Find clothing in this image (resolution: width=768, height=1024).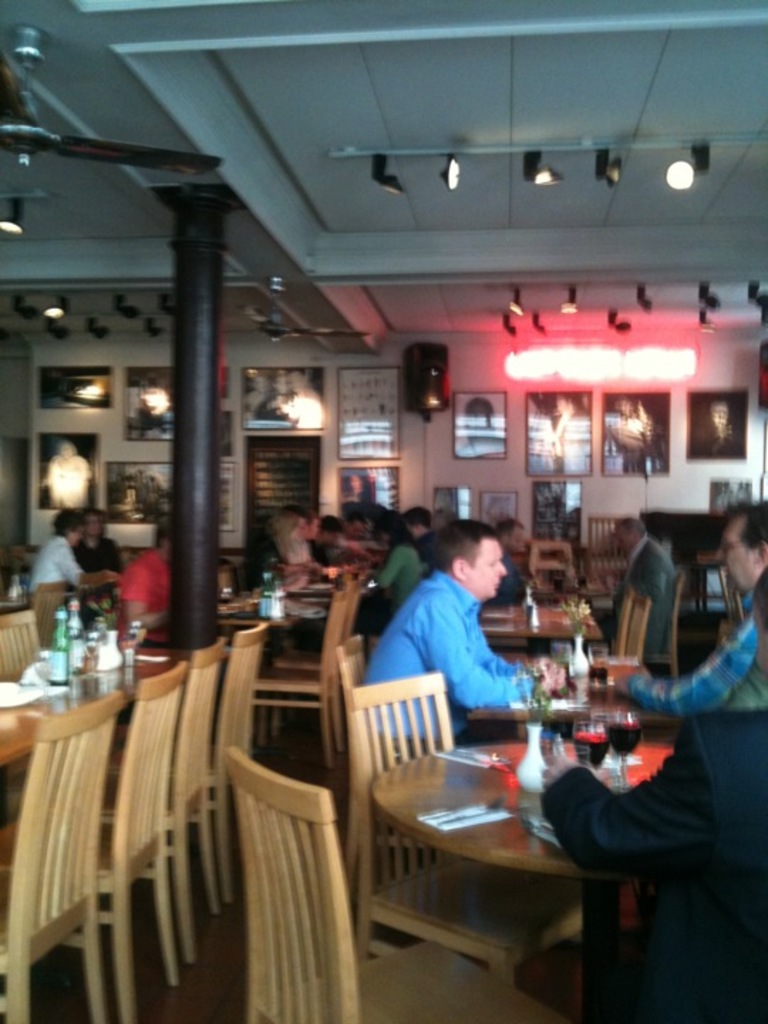
bbox=[27, 532, 85, 599].
